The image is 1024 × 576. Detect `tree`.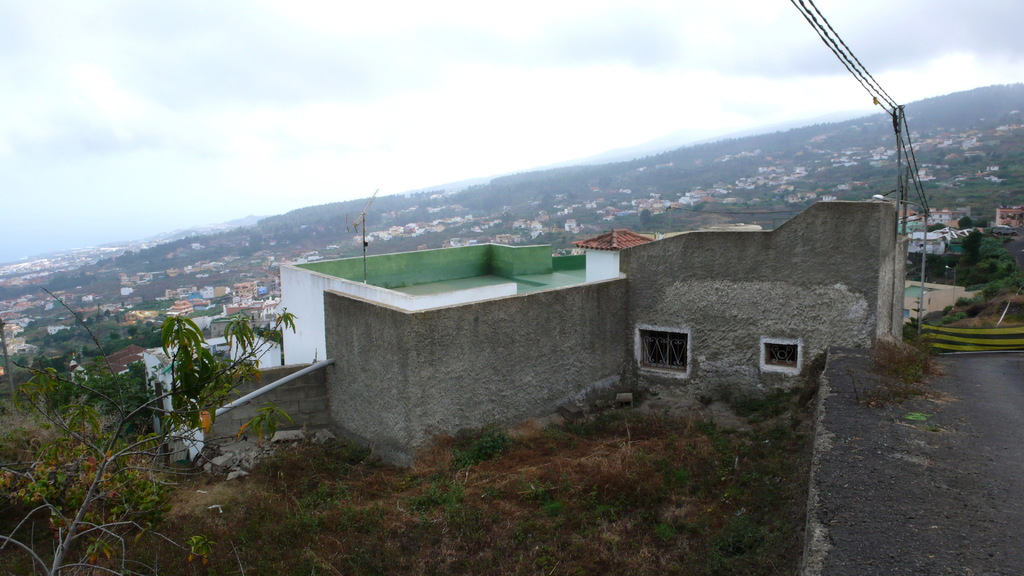
Detection: rect(955, 212, 972, 225).
